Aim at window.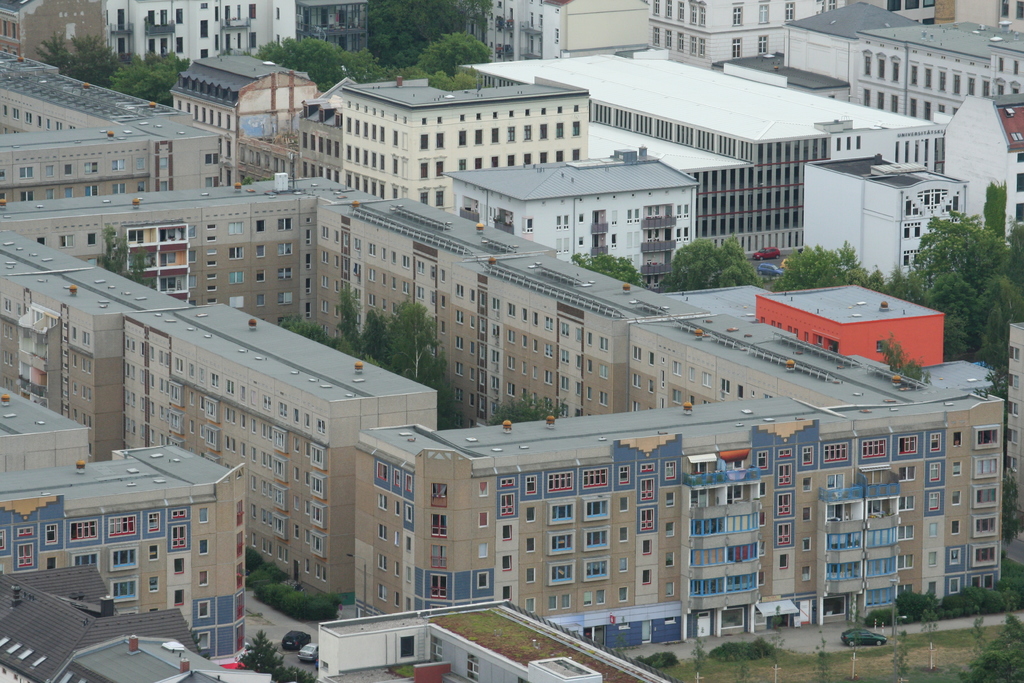
Aimed at x1=173, y1=509, x2=186, y2=519.
